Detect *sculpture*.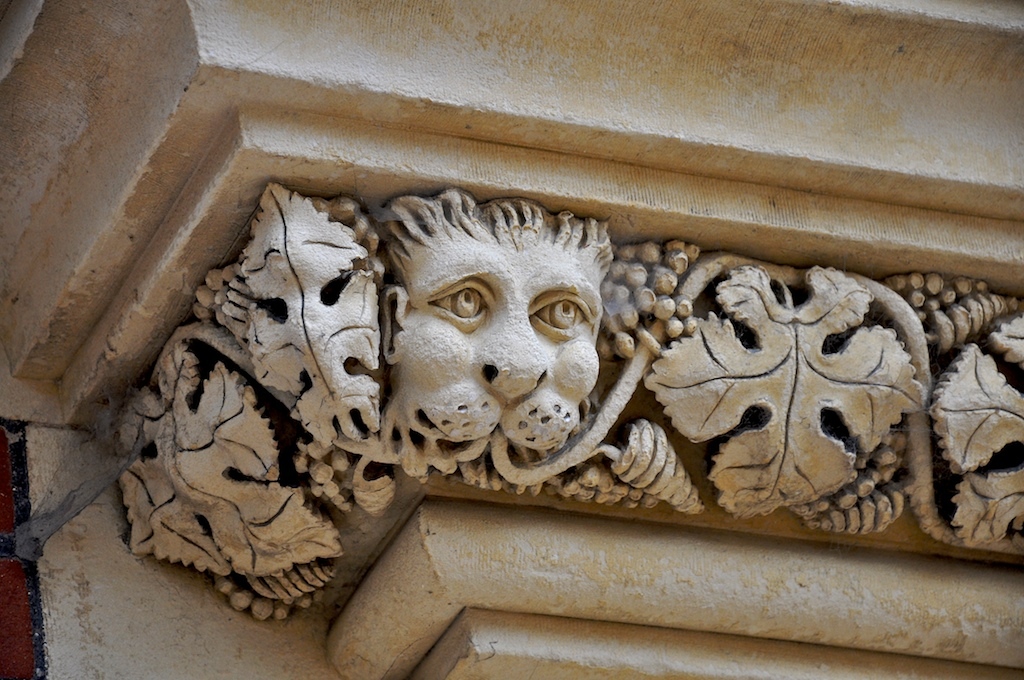
Detected at [121,175,949,609].
